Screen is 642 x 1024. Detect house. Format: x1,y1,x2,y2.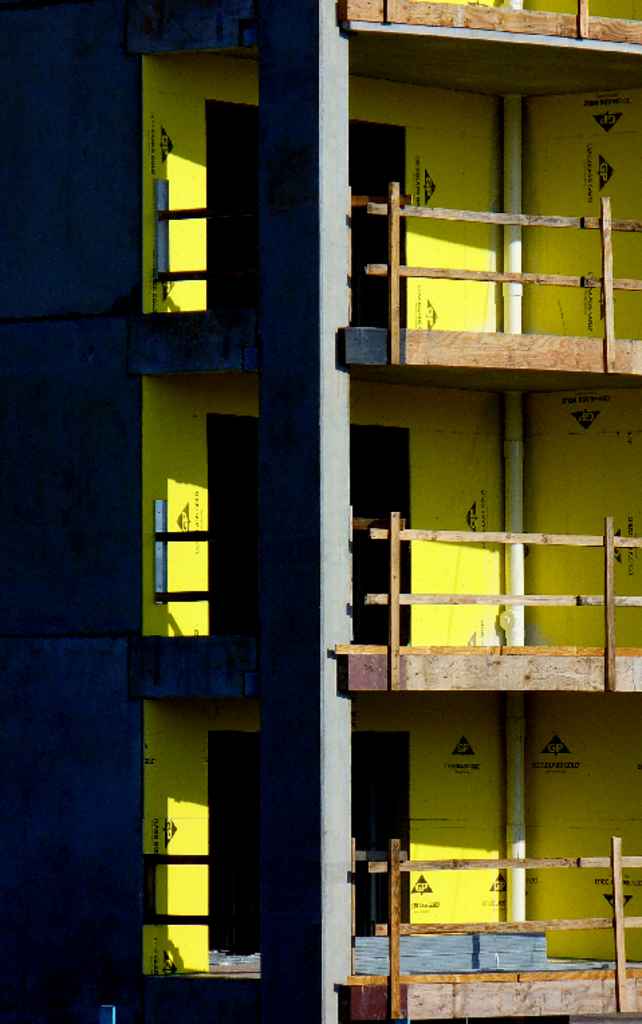
0,0,641,1023.
